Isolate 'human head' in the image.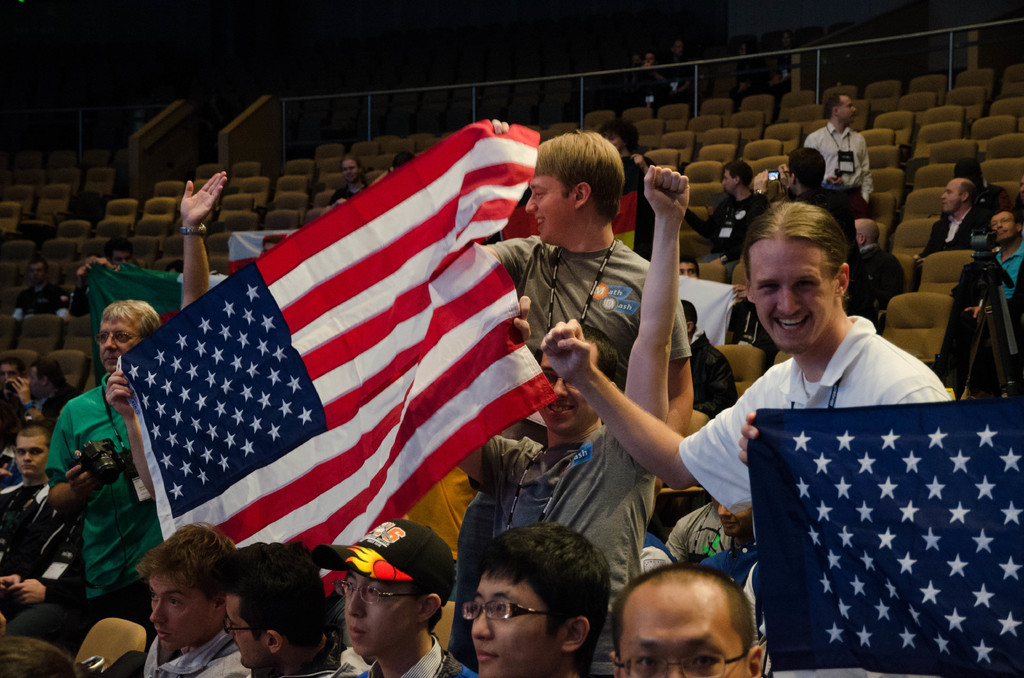
Isolated region: [left=826, top=90, right=857, bottom=124].
